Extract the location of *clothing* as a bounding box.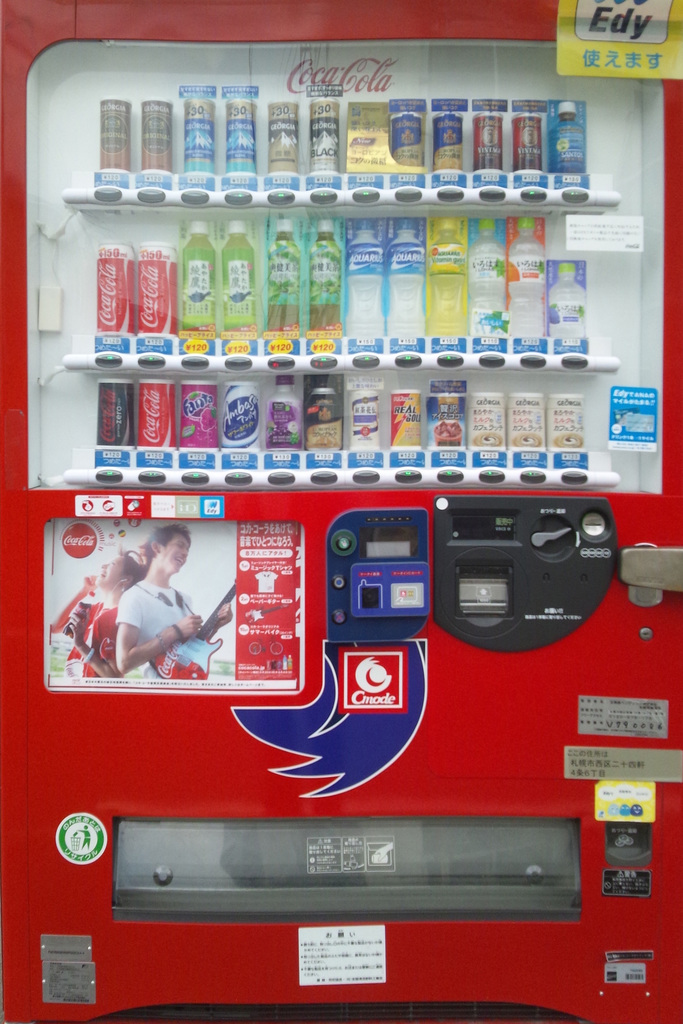
(x1=95, y1=575, x2=206, y2=686).
